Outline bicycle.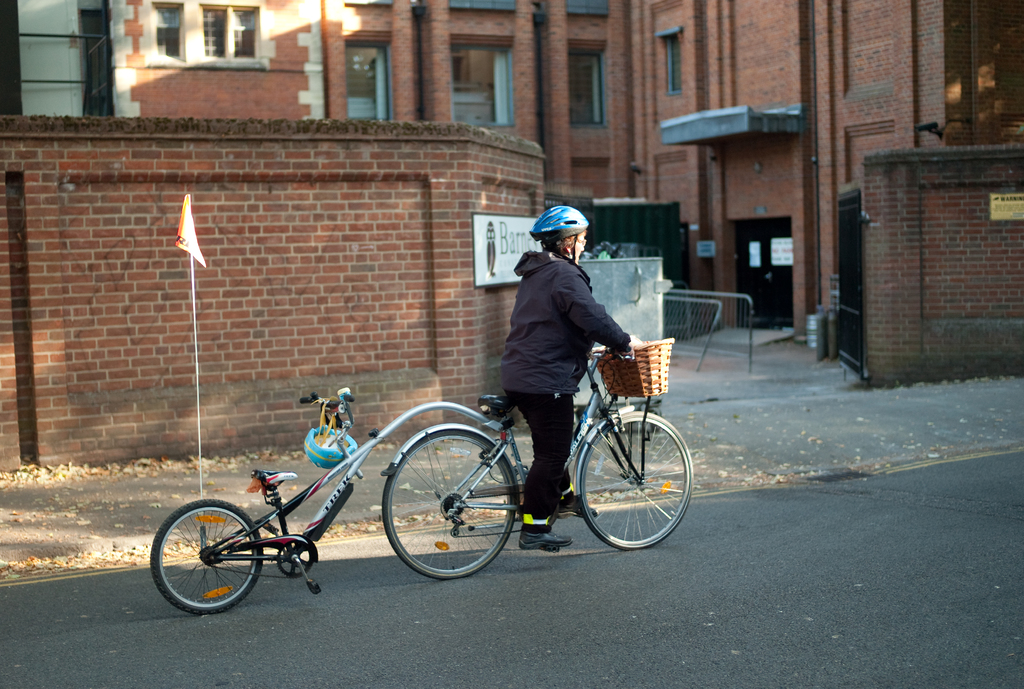
Outline: crop(155, 333, 698, 617).
